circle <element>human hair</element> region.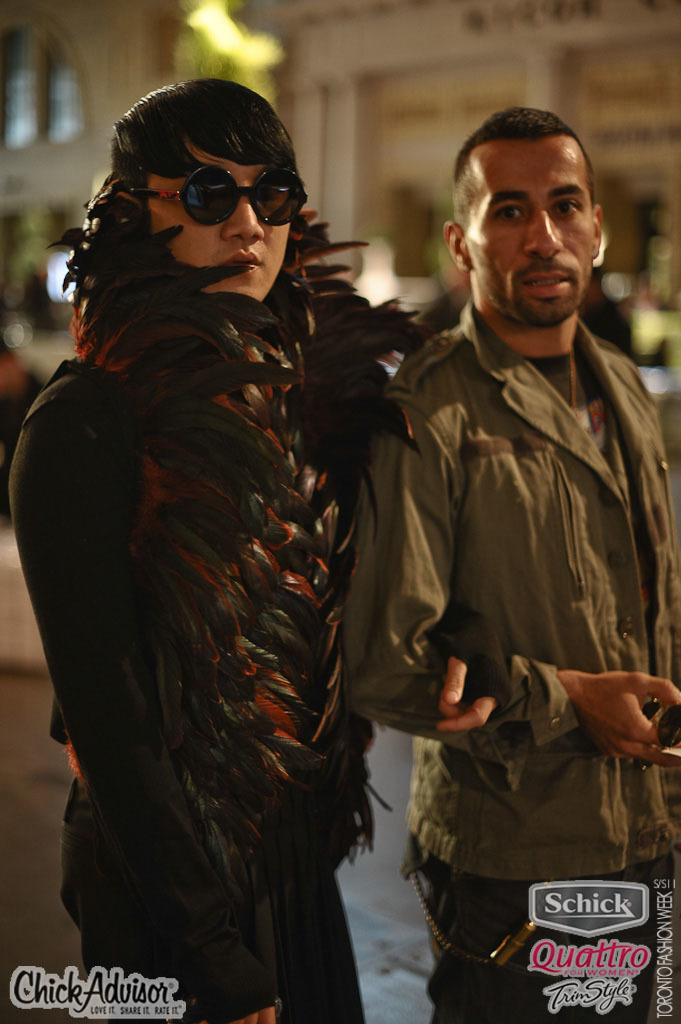
Region: crop(52, 81, 421, 482).
